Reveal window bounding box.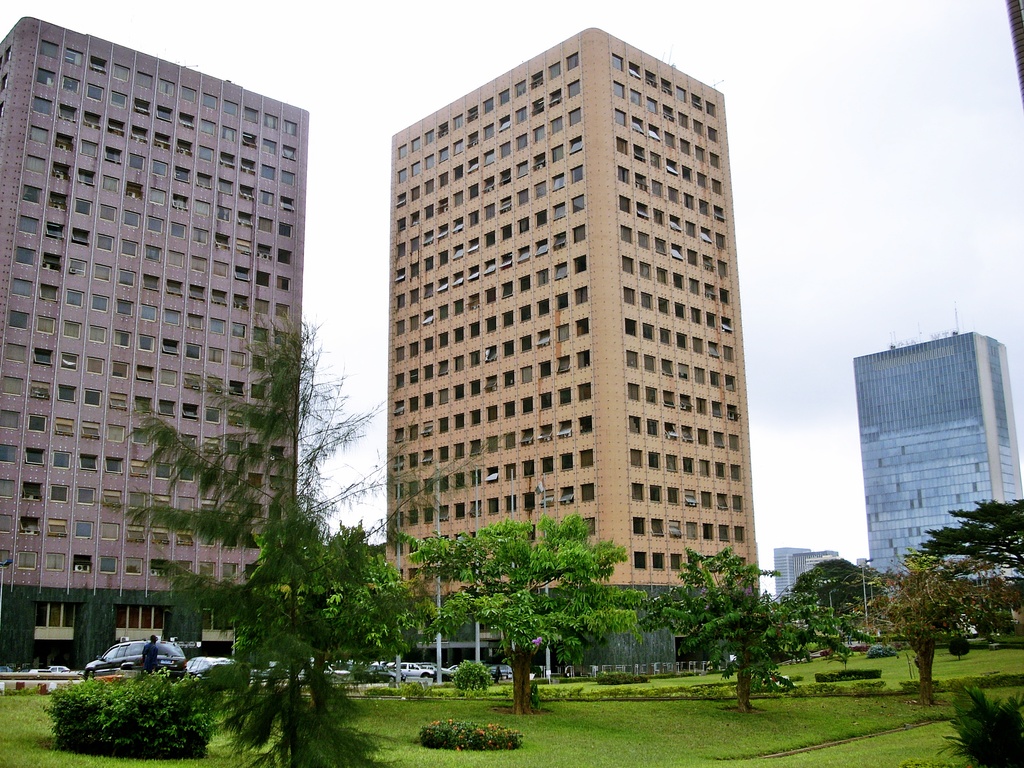
Revealed: [500, 168, 510, 186].
